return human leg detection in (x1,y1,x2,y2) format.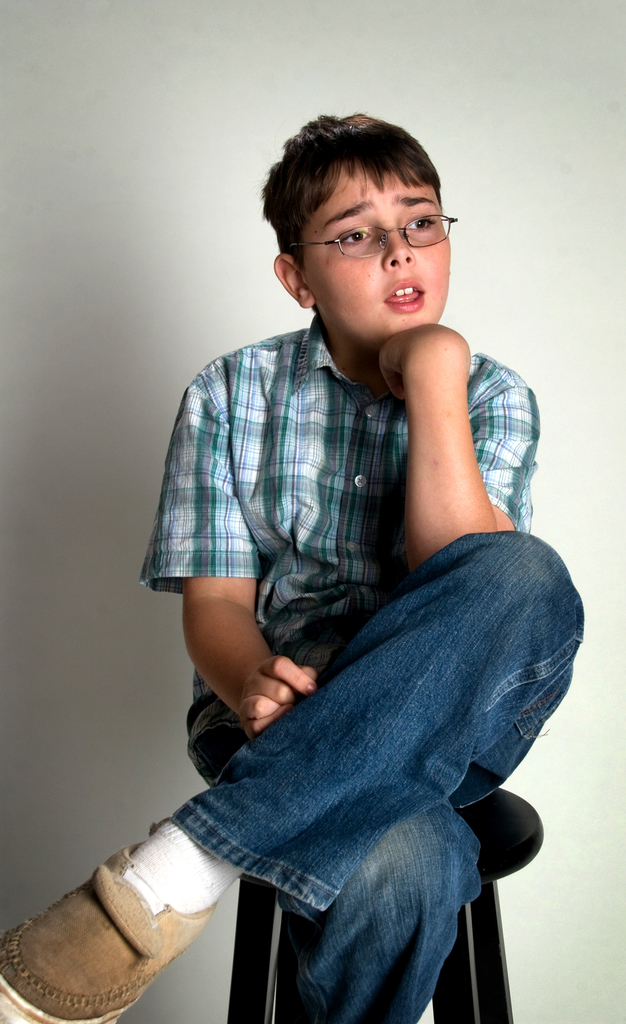
(4,536,586,1023).
